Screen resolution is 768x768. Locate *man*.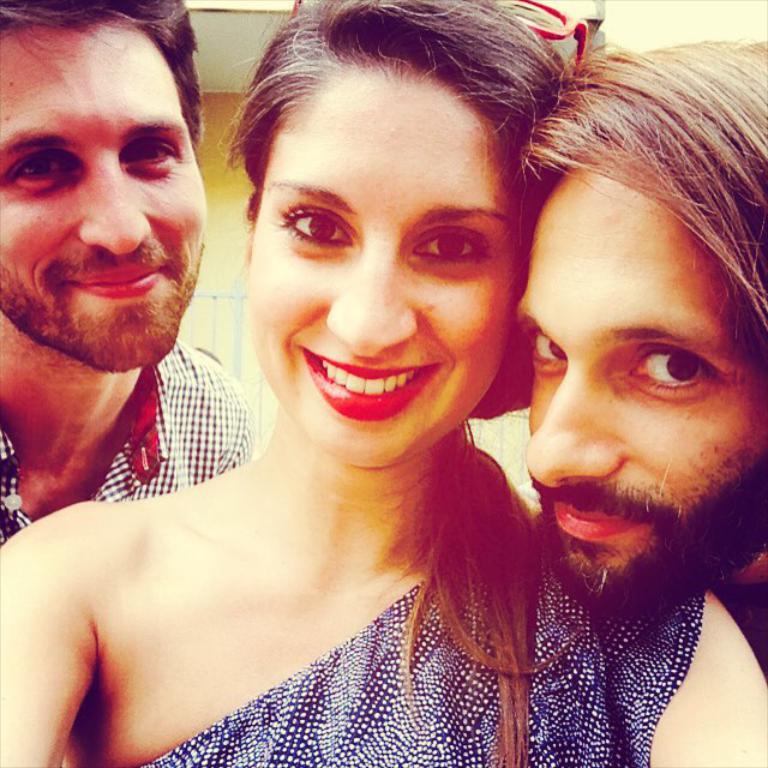
[0, 0, 286, 575].
